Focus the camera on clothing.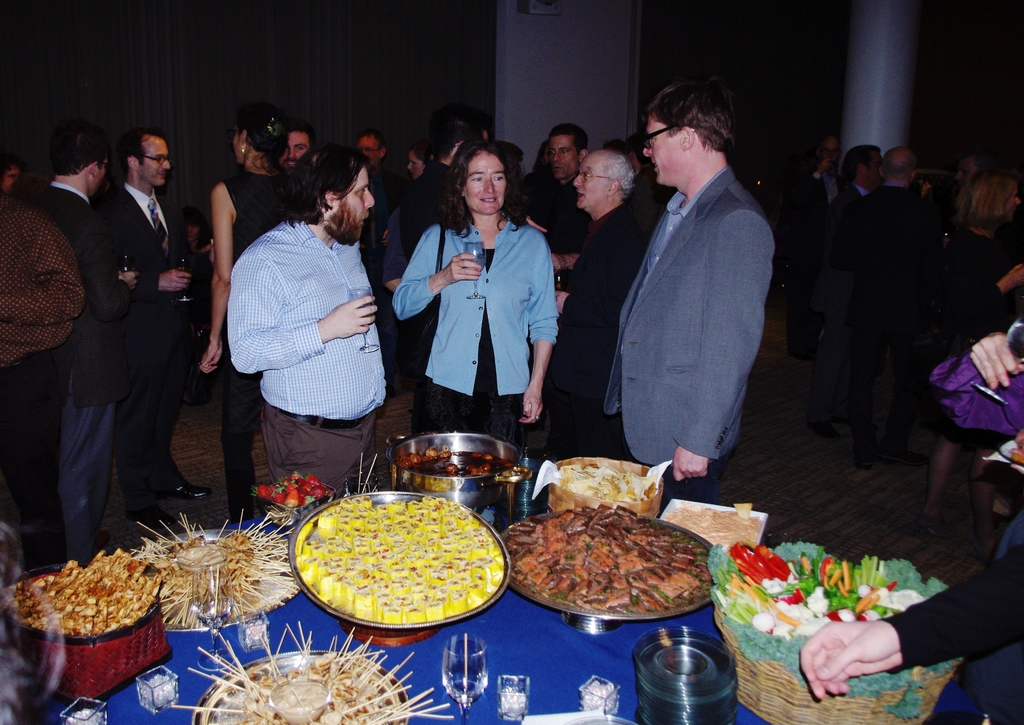
Focus region: (x1=231, y1=226, x2=383, y2=504).
